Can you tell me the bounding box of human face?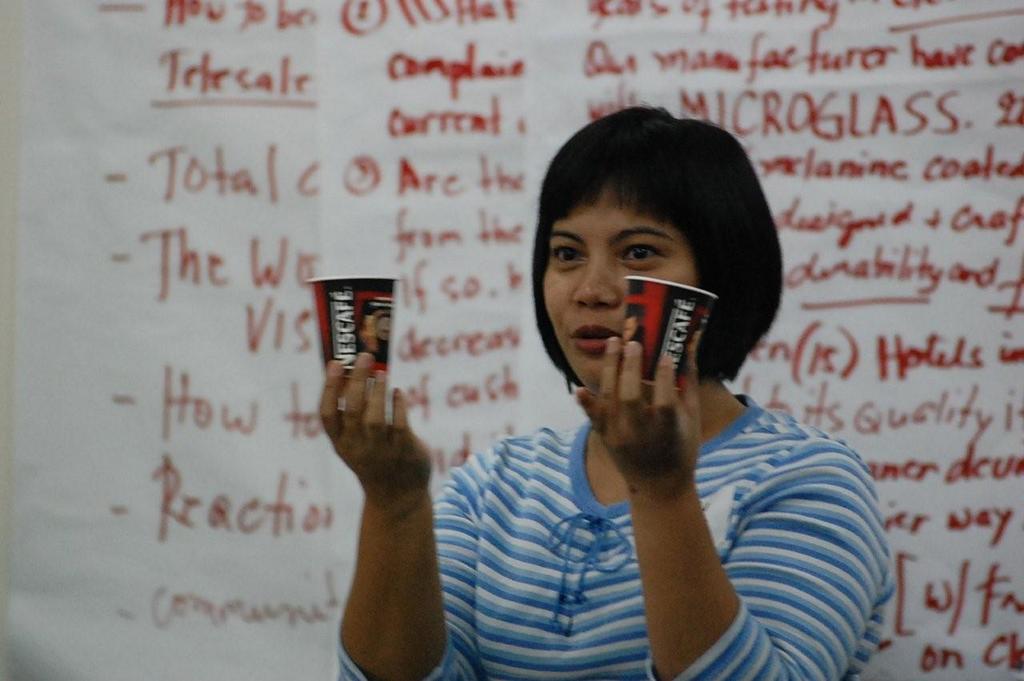
<box>541,176,699,397</box>.
